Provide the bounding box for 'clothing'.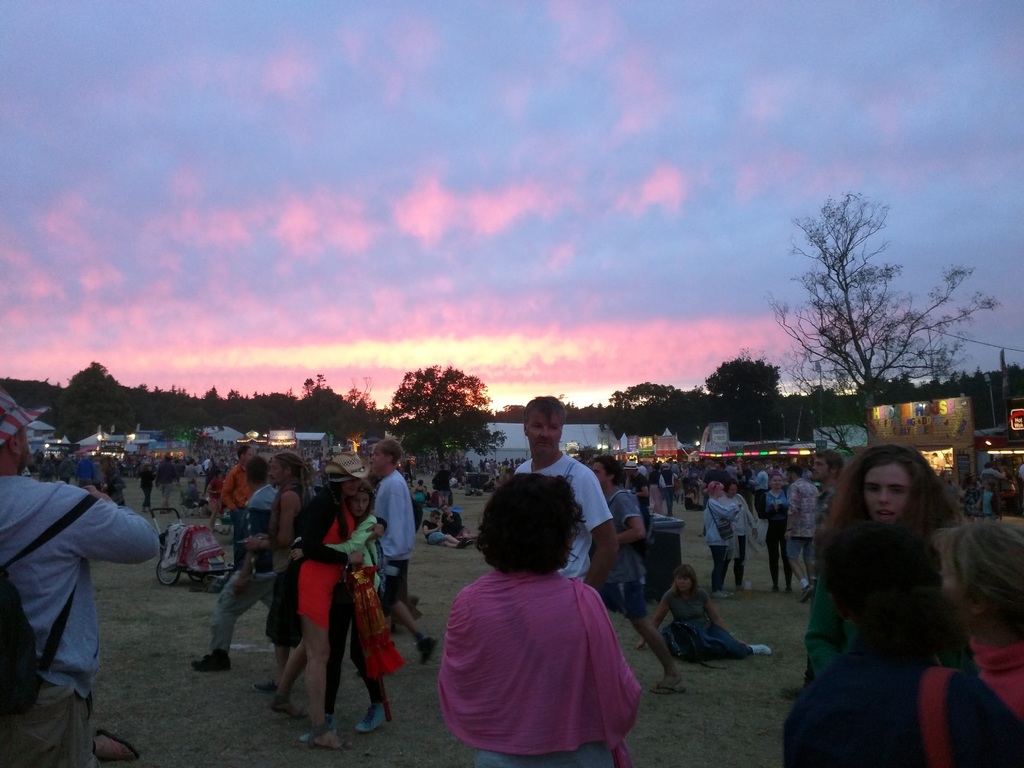
select_region(246, 462, 324, 658).
